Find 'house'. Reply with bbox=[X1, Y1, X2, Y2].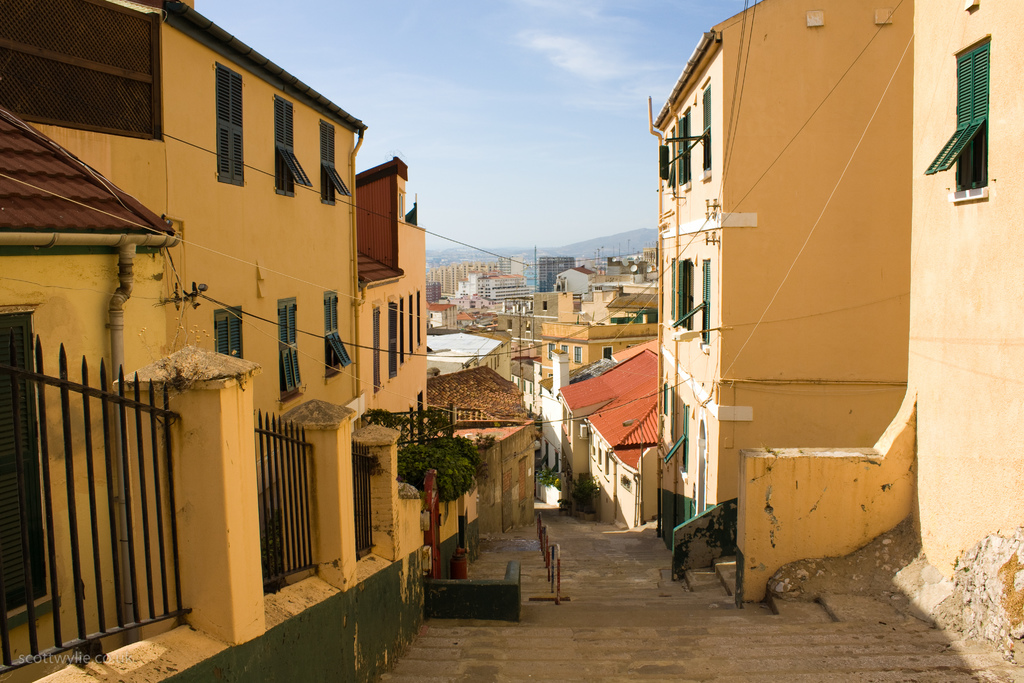
bbox=[430, 331, 535, 518].
